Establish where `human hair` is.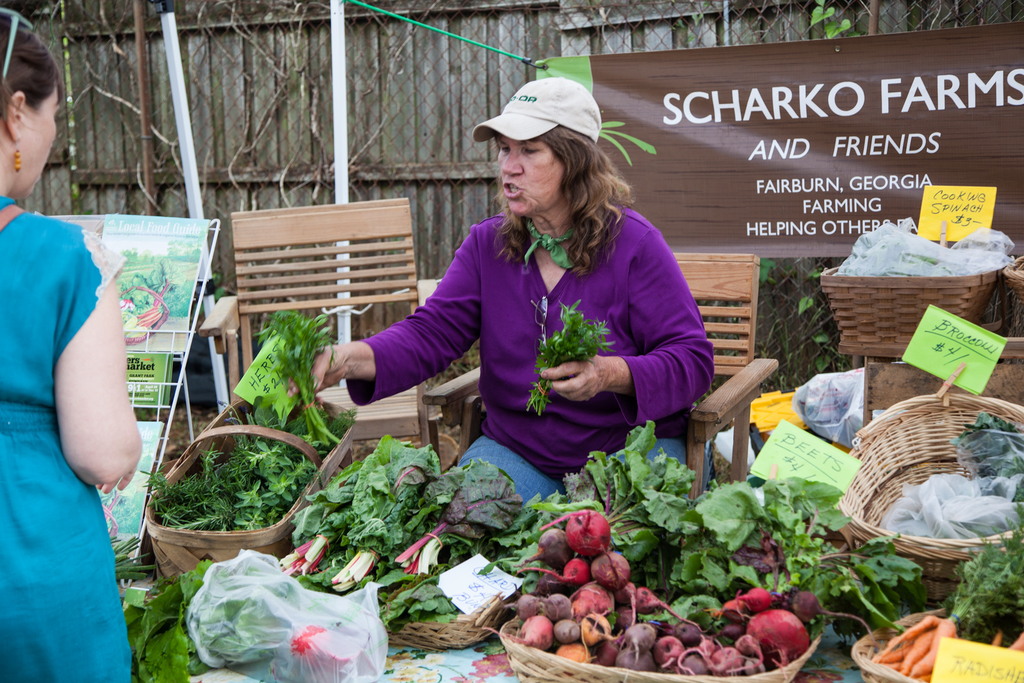
Established at 0:10:67:132.
